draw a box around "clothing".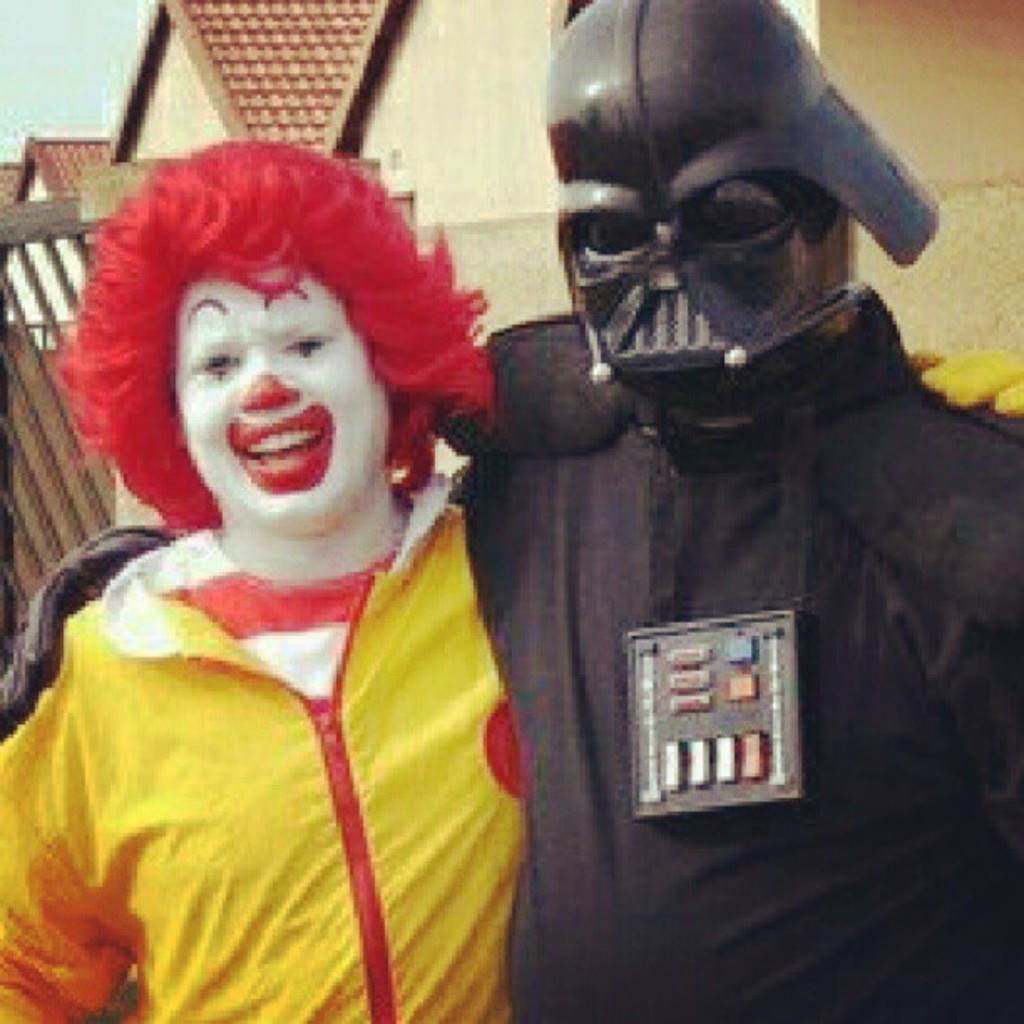
pyautogui.locateOnScreen(450, 294, 1022, 1022).
